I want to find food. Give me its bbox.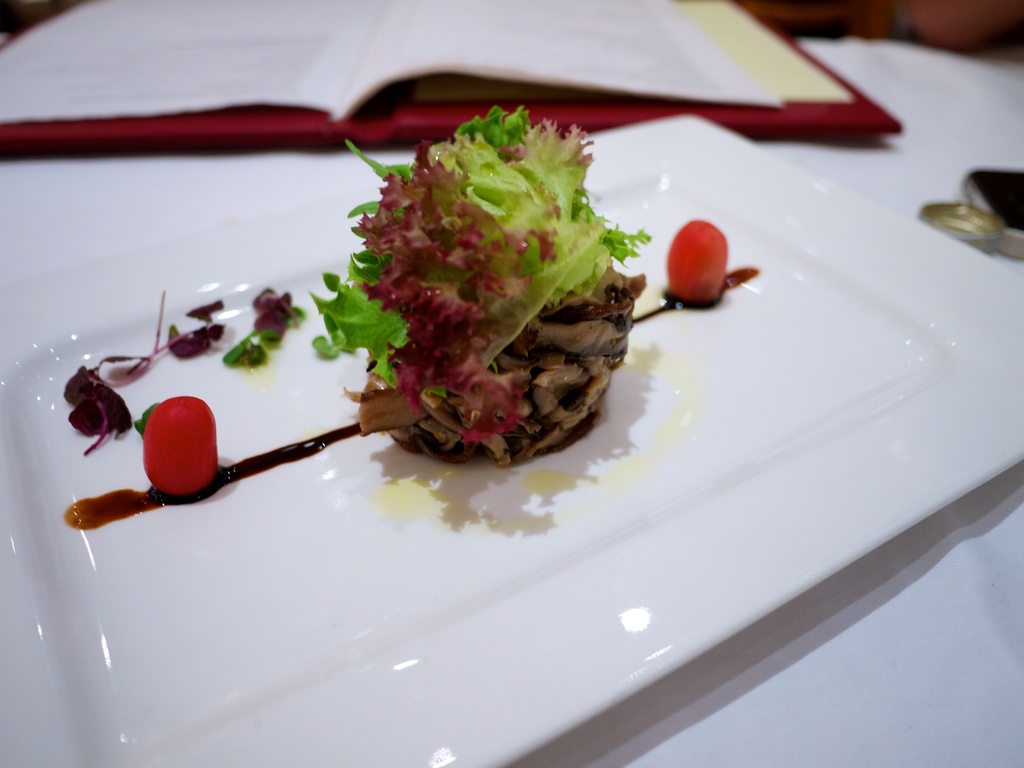
left=650, top=217, right=761, bottom=318.
